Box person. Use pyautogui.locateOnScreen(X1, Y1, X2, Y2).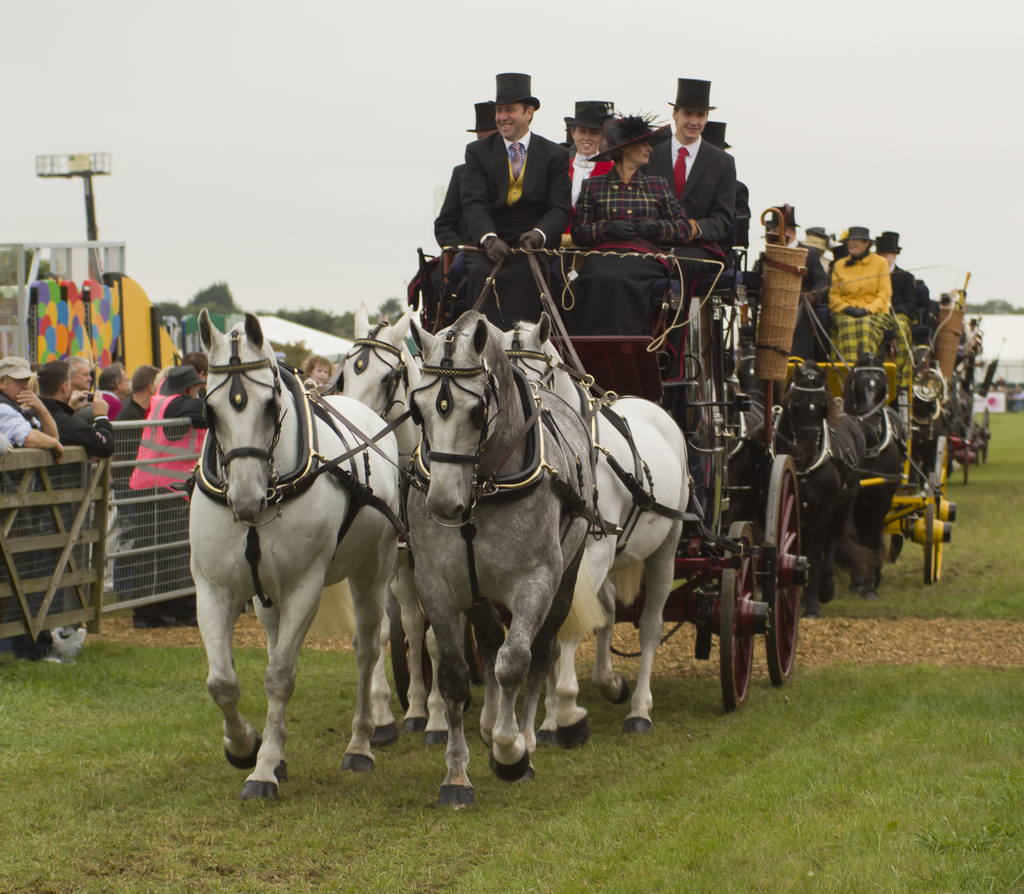
pyautogui.locateOnScreen(39, 356, 113, 456).
